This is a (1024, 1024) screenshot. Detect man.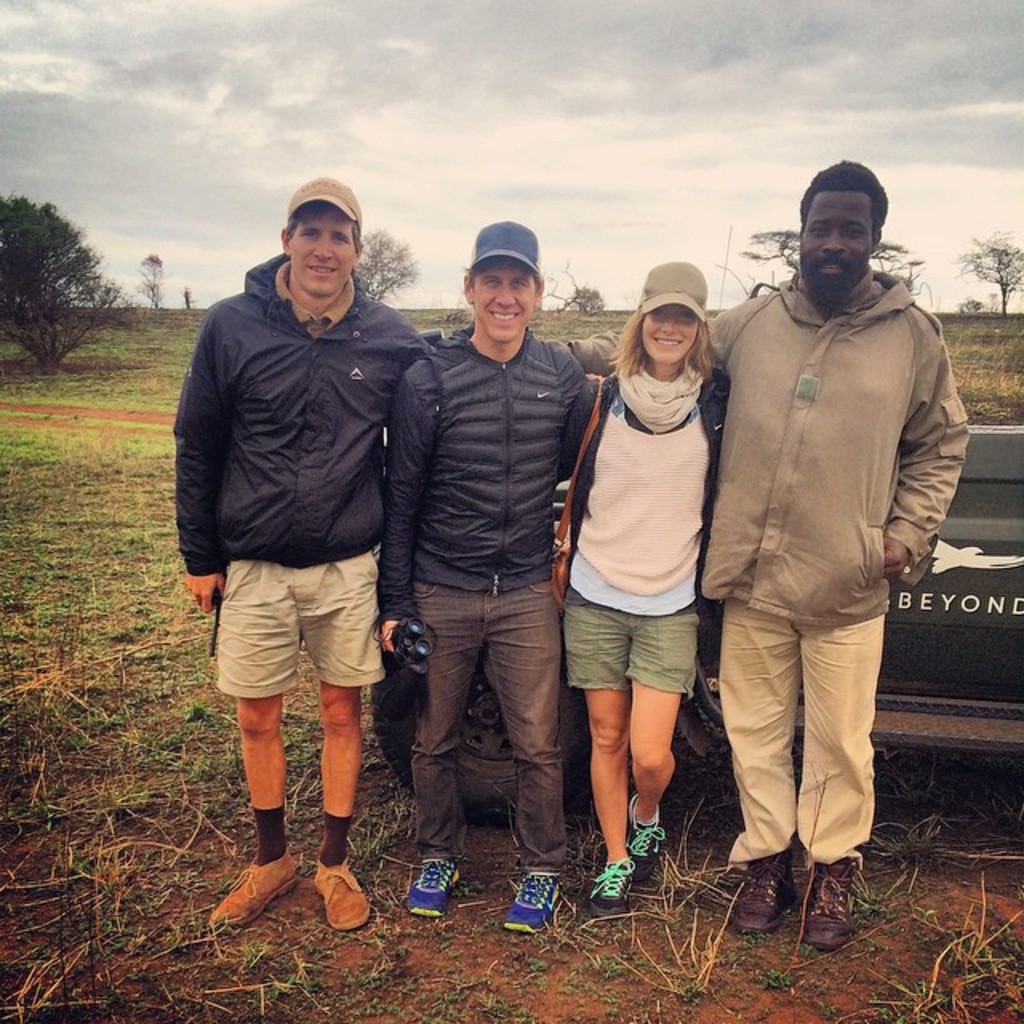
detection(173, 174, 438, 939).
